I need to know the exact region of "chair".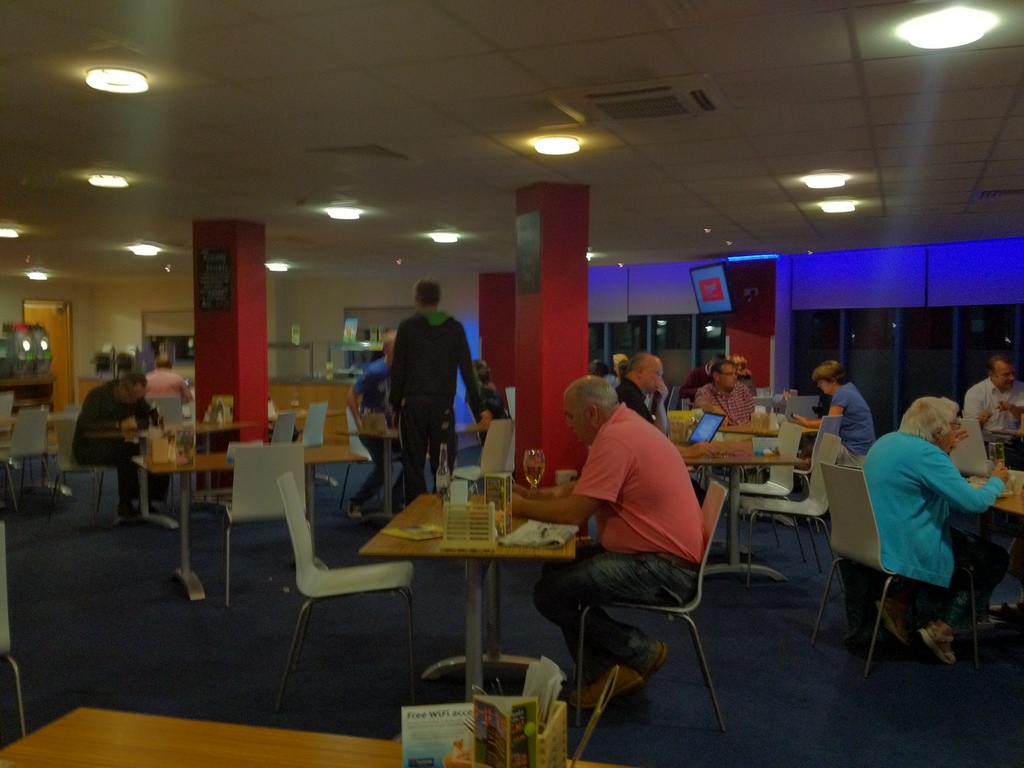
Region: 726/417/809/564.
